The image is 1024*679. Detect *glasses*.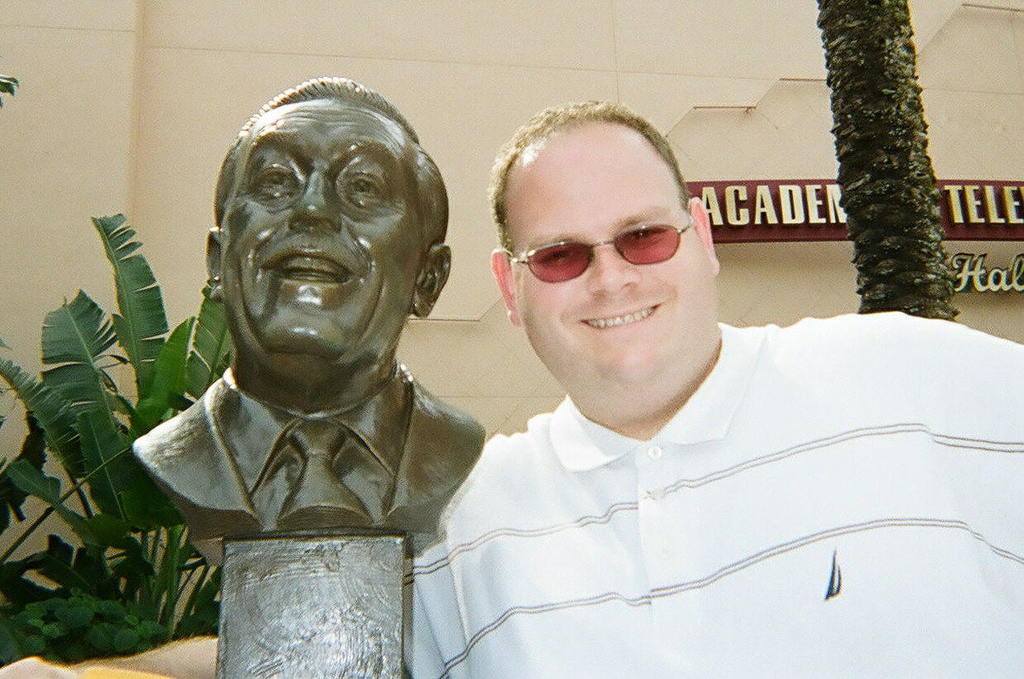
Detection: <bbox>510, 205, 713, 283</bbox>.
